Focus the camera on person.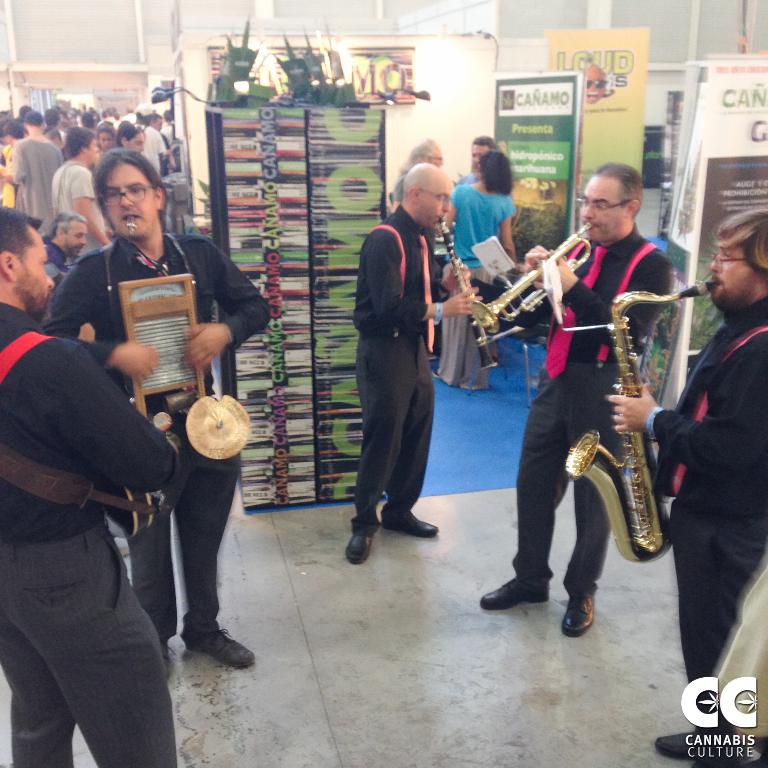
Focus region: pyautogui.locateOnScreen(507, 176, 664, 631).
